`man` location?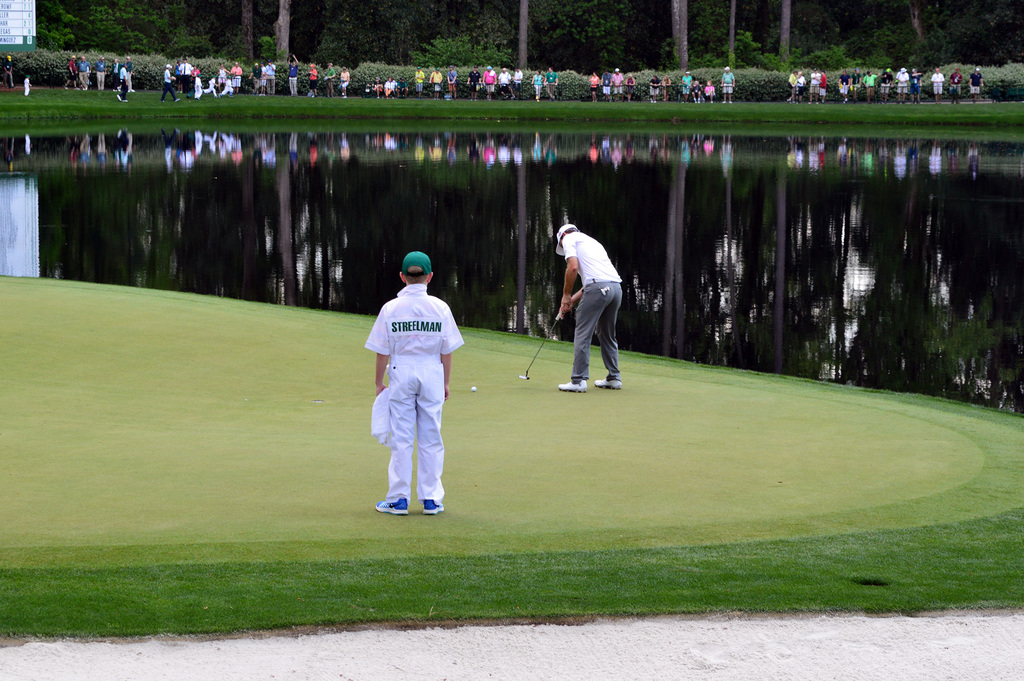
crop(115, 63, 129, 102)
